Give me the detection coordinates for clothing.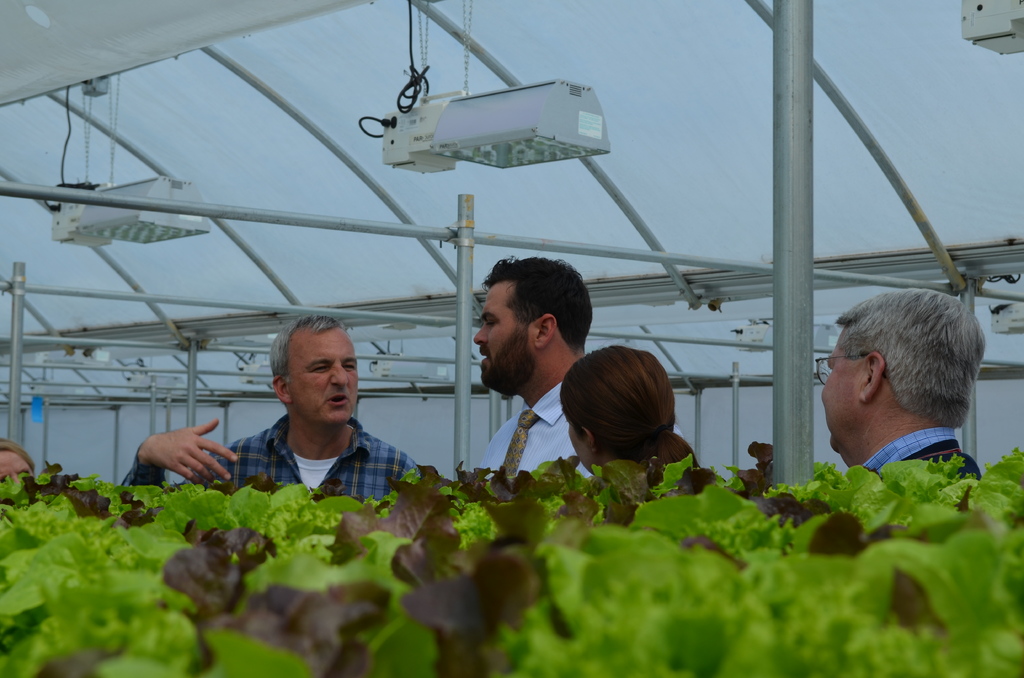
bbox=(24, 458, 178, 527).
